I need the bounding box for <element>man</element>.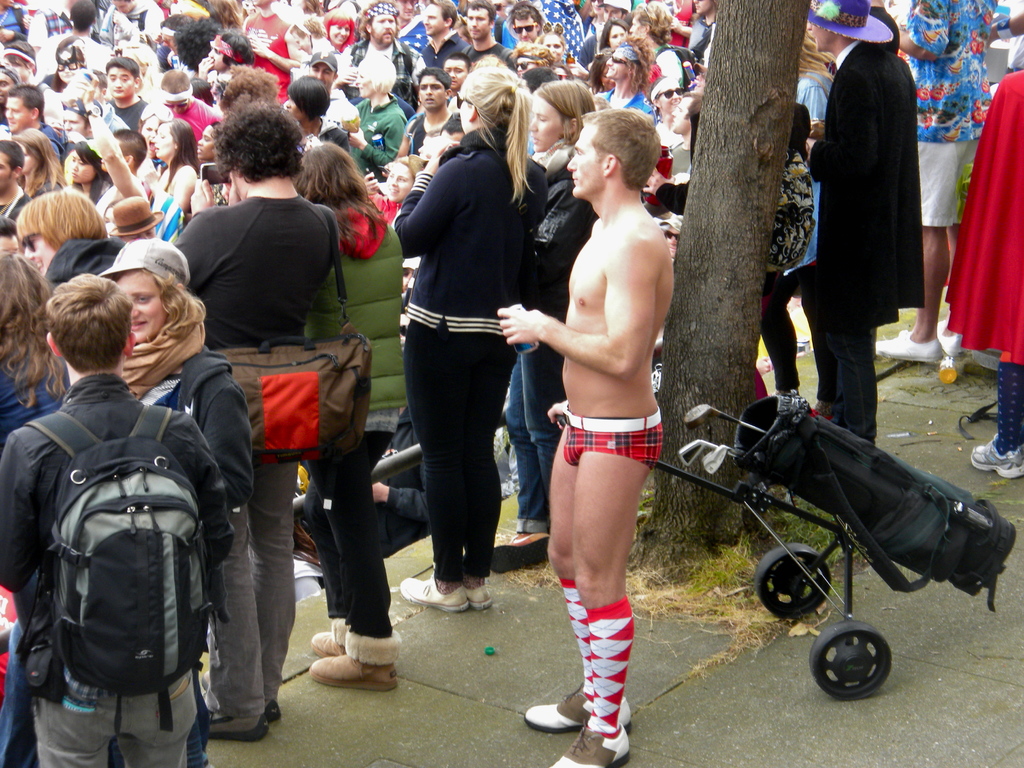
Here it is: [left=5, top=83, right=65, bottom=163].
